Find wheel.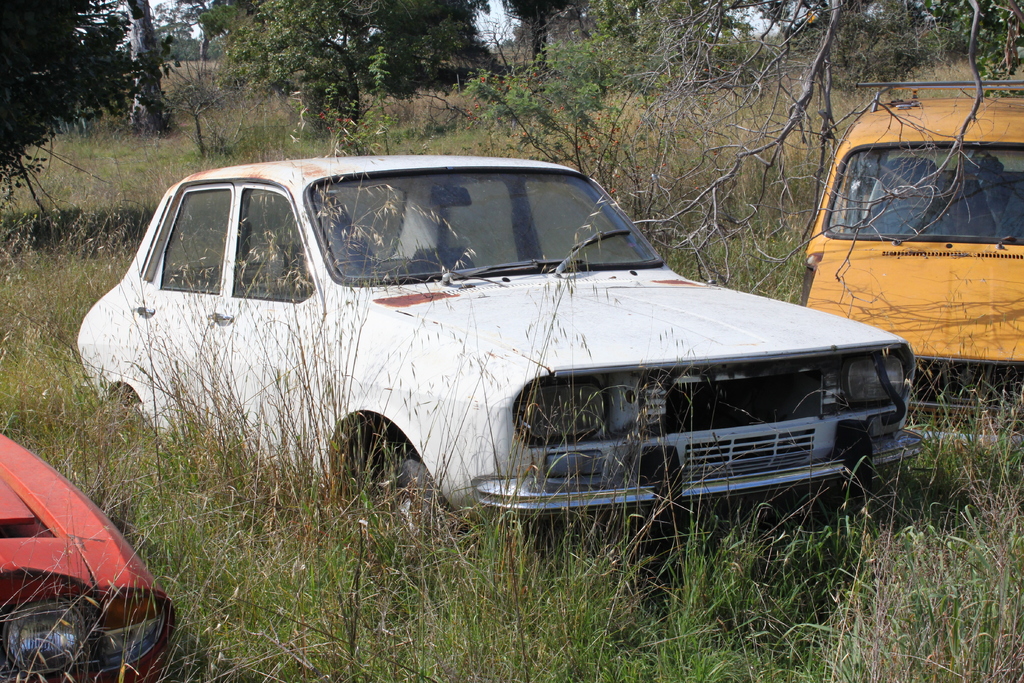
select_region(115, 392, 156, 438).
